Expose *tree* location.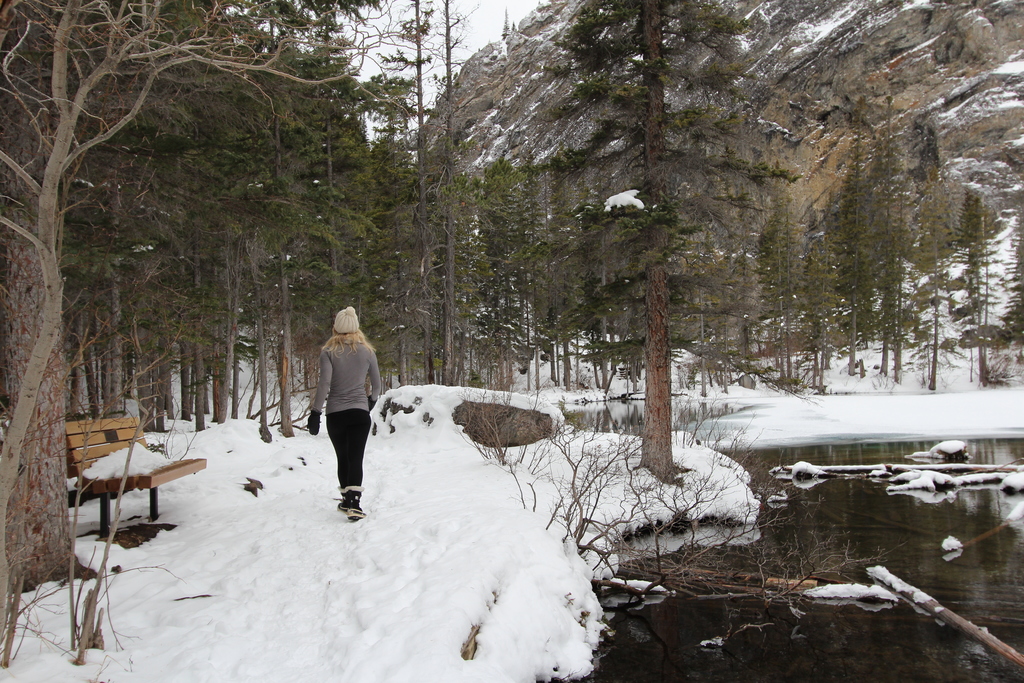
Exposed at crop(526, 0, 788, 496).
